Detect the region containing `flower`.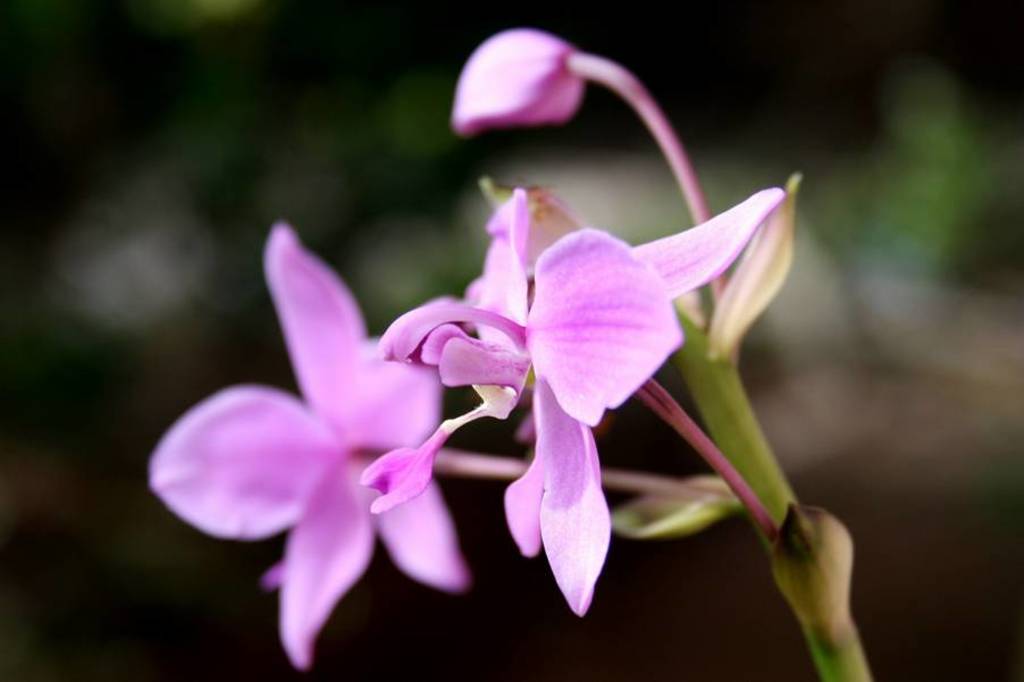
<box>157,231,485,633</box>.
